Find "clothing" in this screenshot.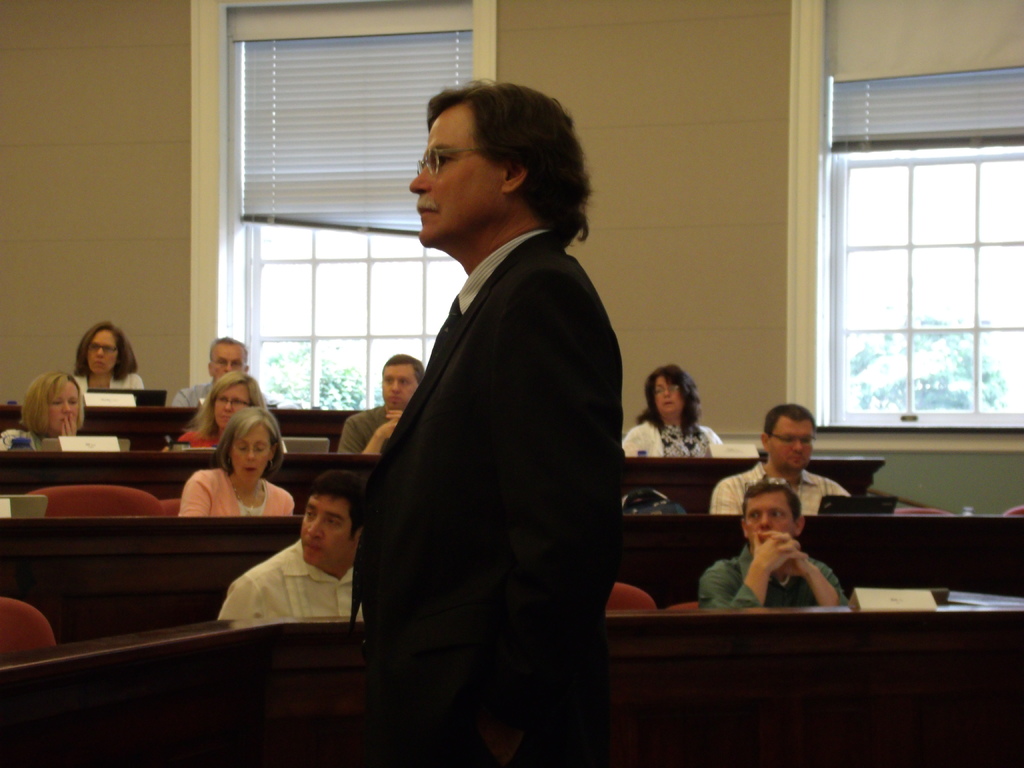
The bounding box for "clothing" is x1=65 y1=372 x2=147 y2=394.
